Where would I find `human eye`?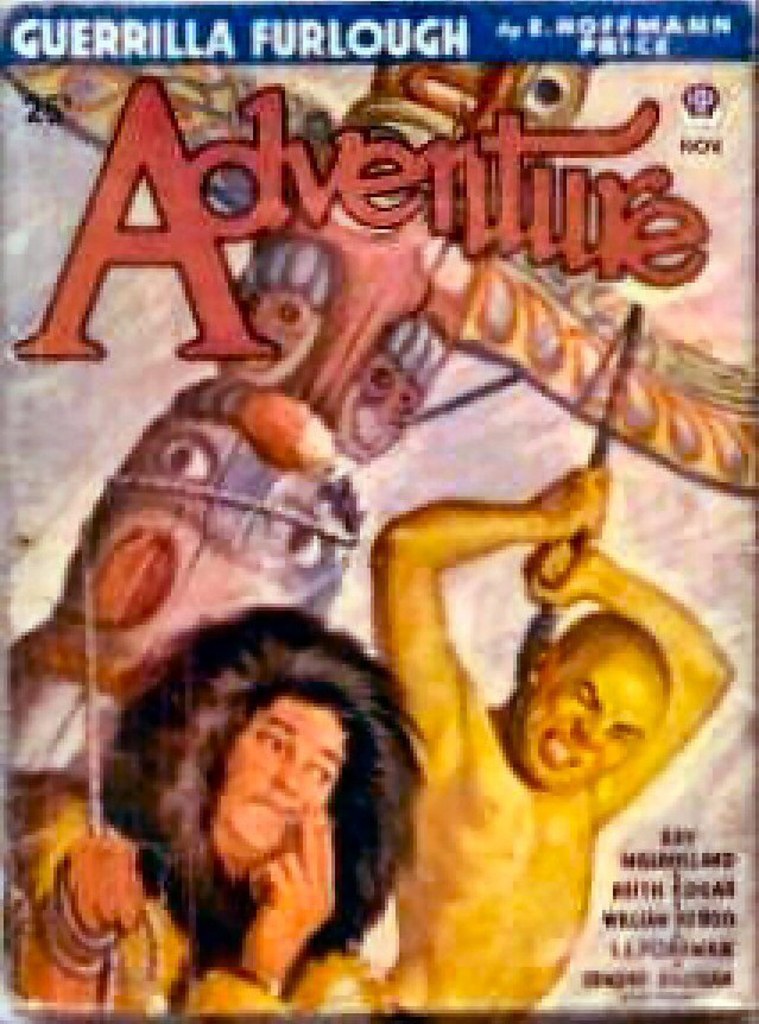
At bbox=[305, 760, 334, 789].
